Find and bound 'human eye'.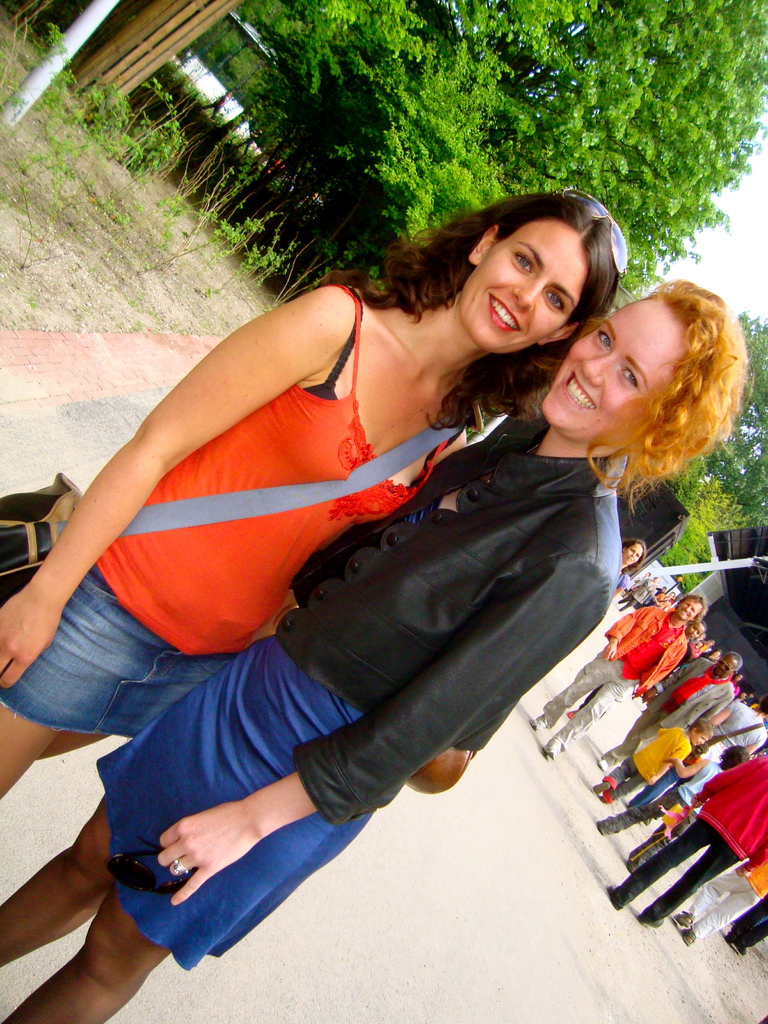
Bound: (618,364,639,385).
